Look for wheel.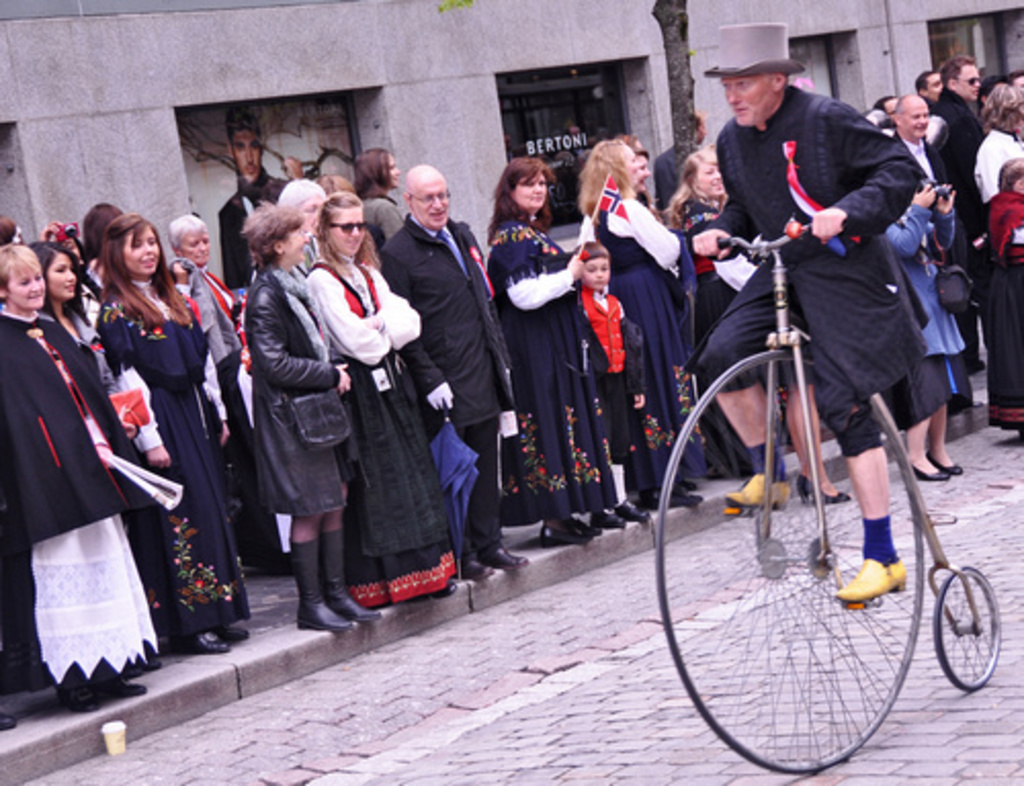
Found: bbox(664, 340, 944, 749).
